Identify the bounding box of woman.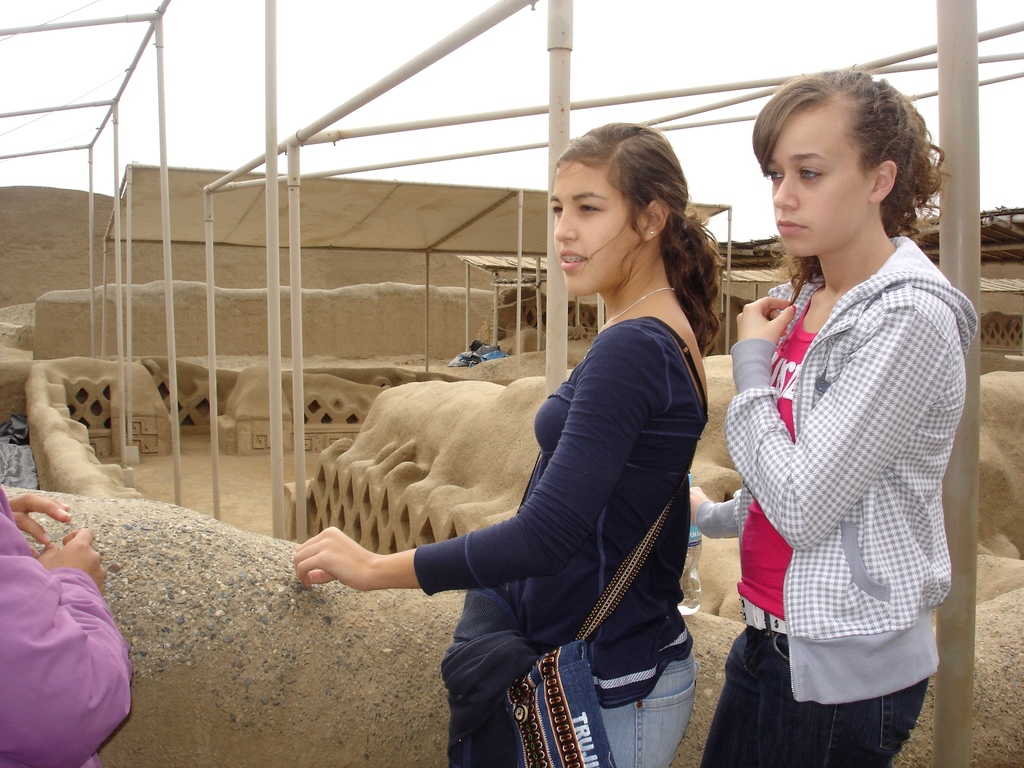
locate(708, 47, 973, 767).
